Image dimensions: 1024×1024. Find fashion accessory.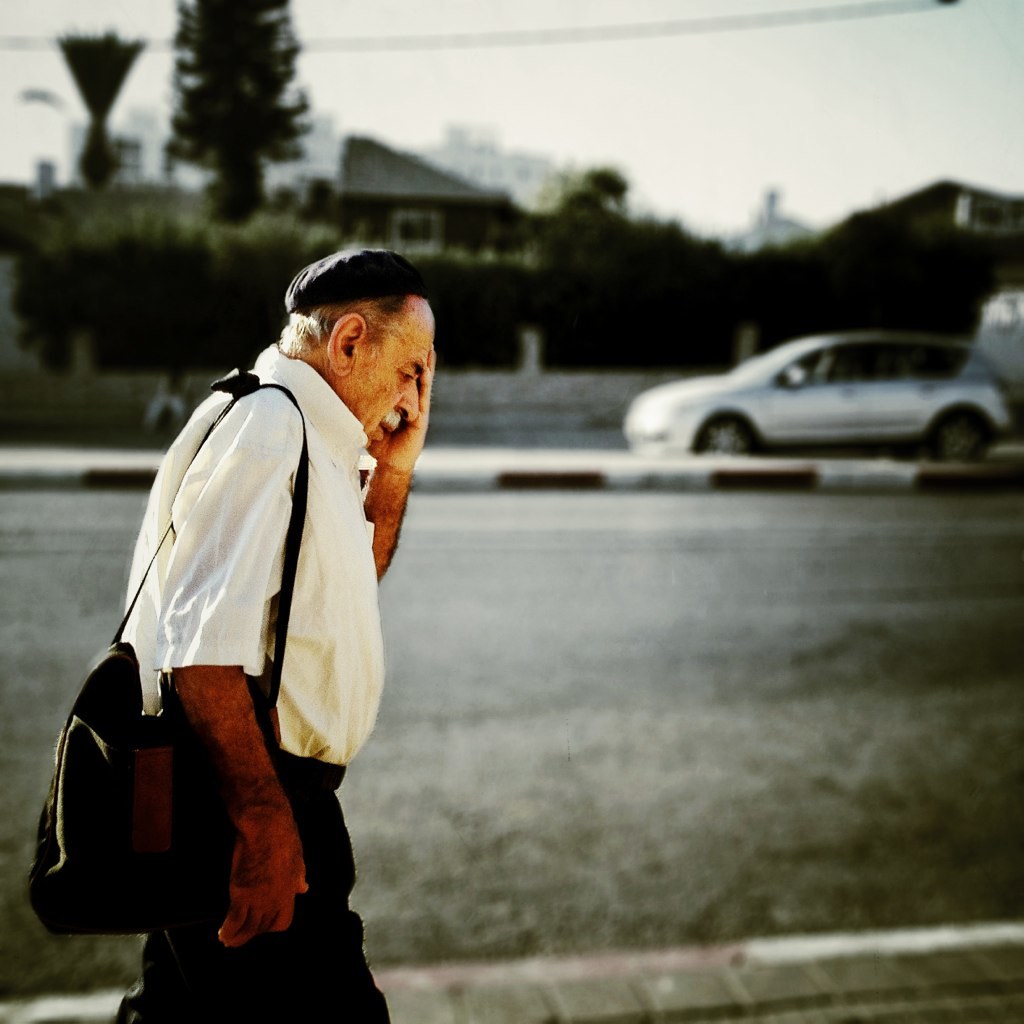
[284, 251, 428, 313].
